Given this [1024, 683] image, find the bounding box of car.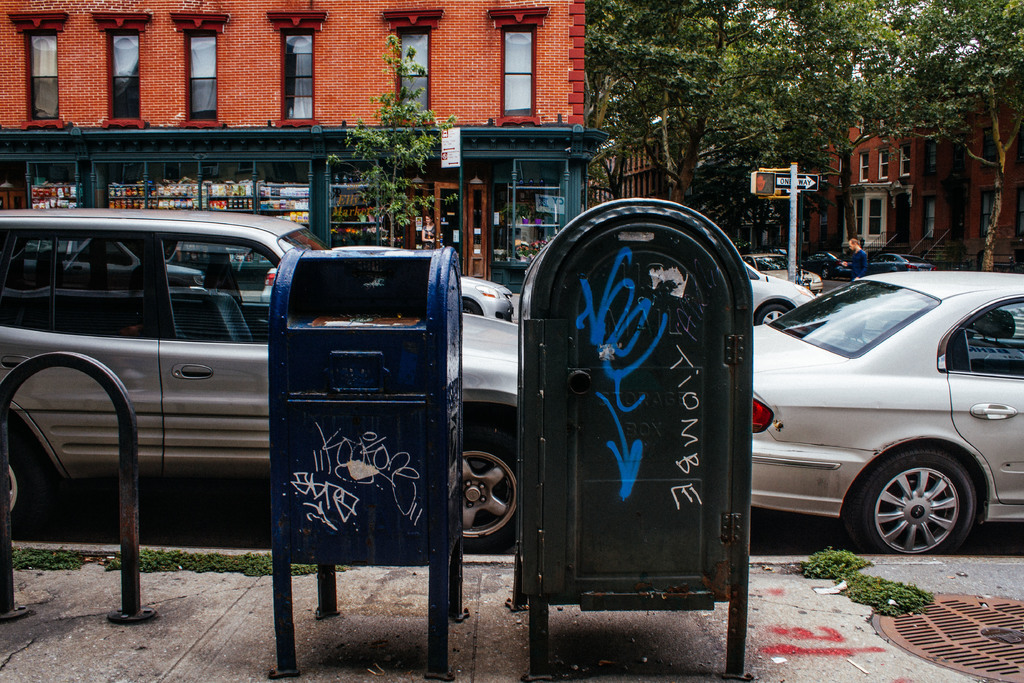
<bbox>863, 252, 934, 273</bbox>.
